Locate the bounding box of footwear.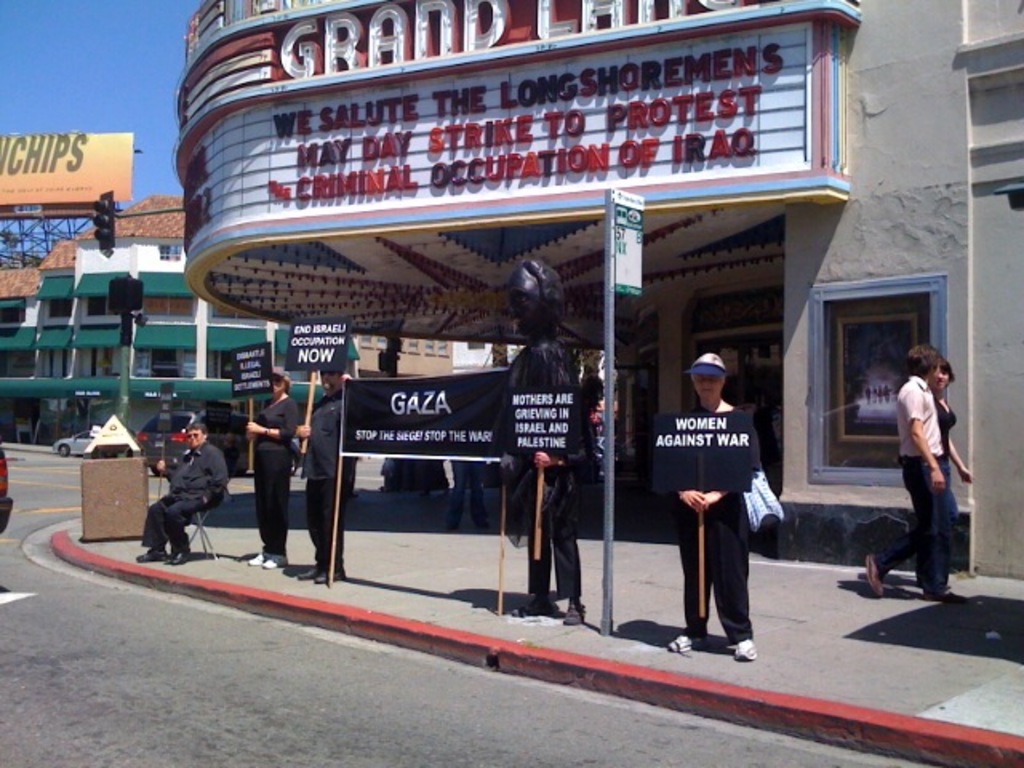
Bounding box: [133,546,158,562].
